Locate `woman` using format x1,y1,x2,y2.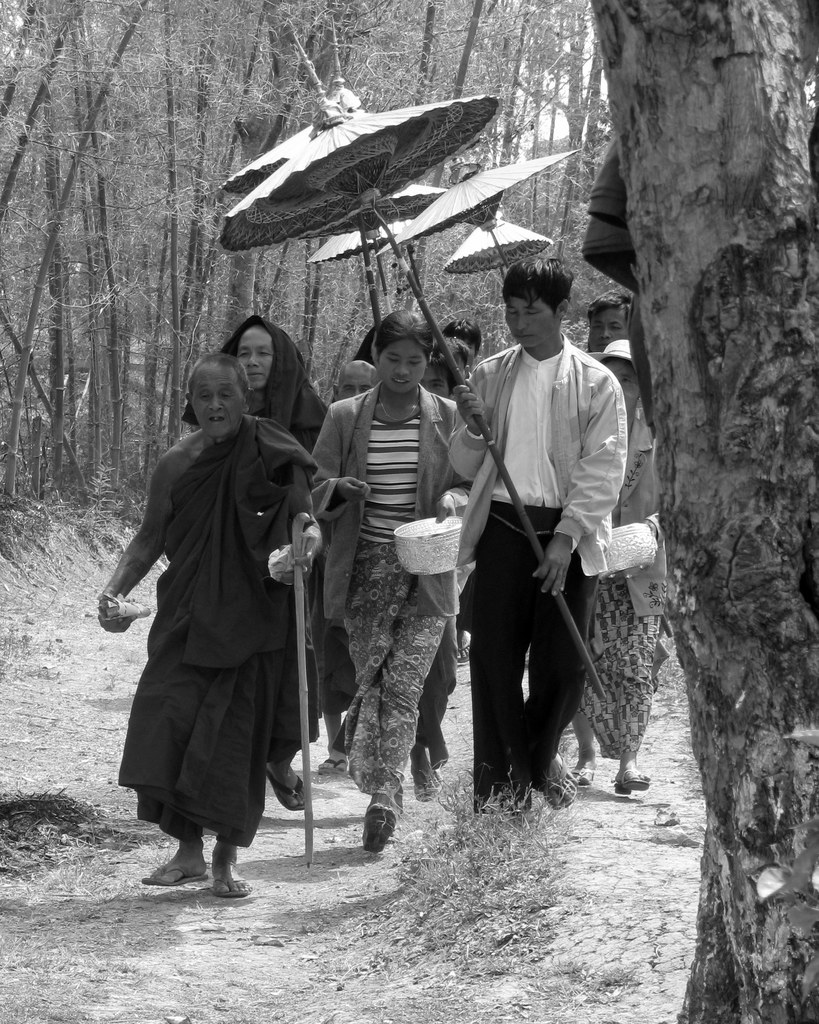
577,341,672,788.
